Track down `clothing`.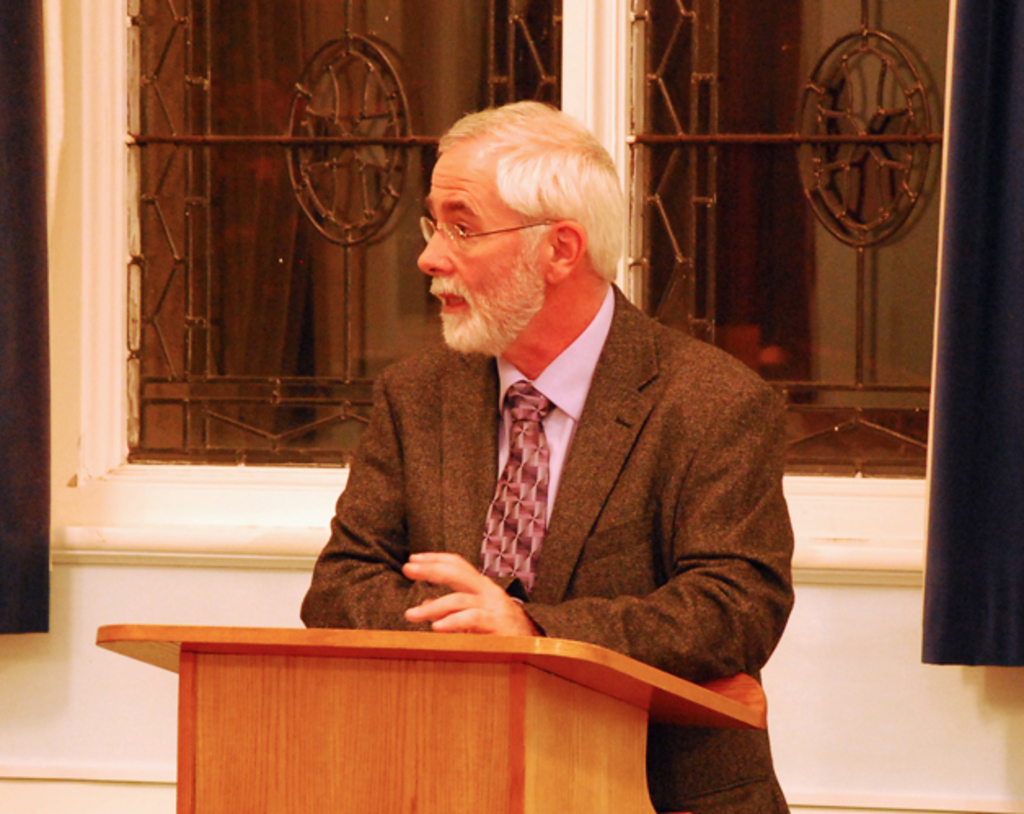
Tracked to (x1=295, y1=277, x2=796, y2=812).
